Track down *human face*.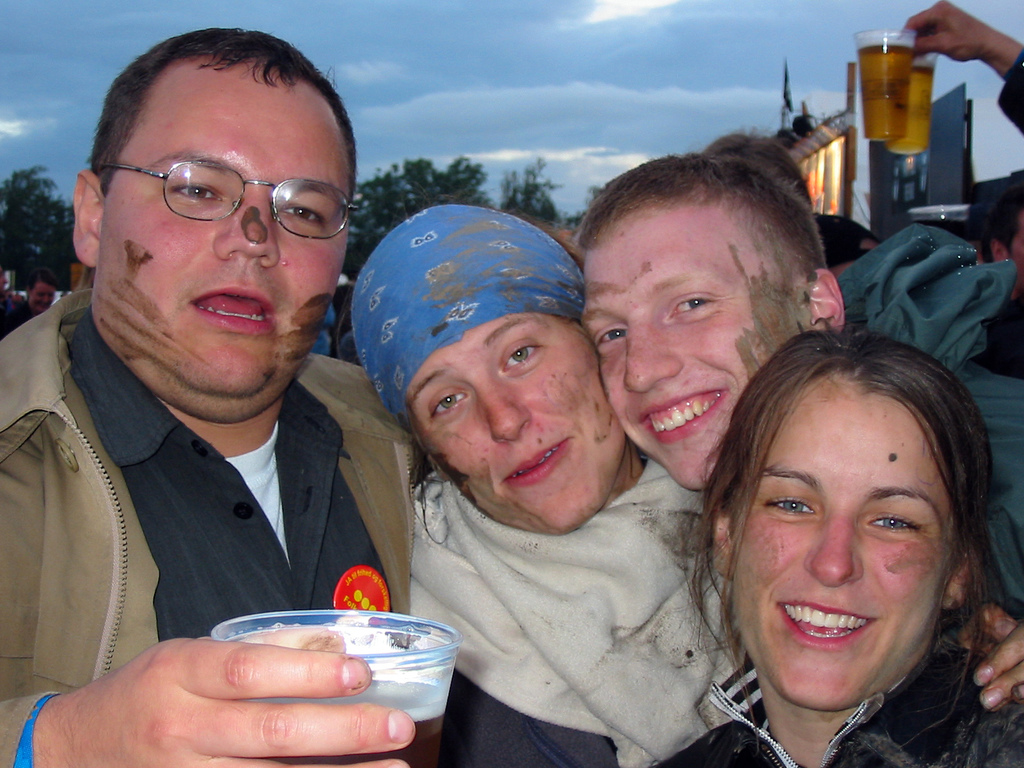
Tracked to box=[579, 204, 797, 490].
